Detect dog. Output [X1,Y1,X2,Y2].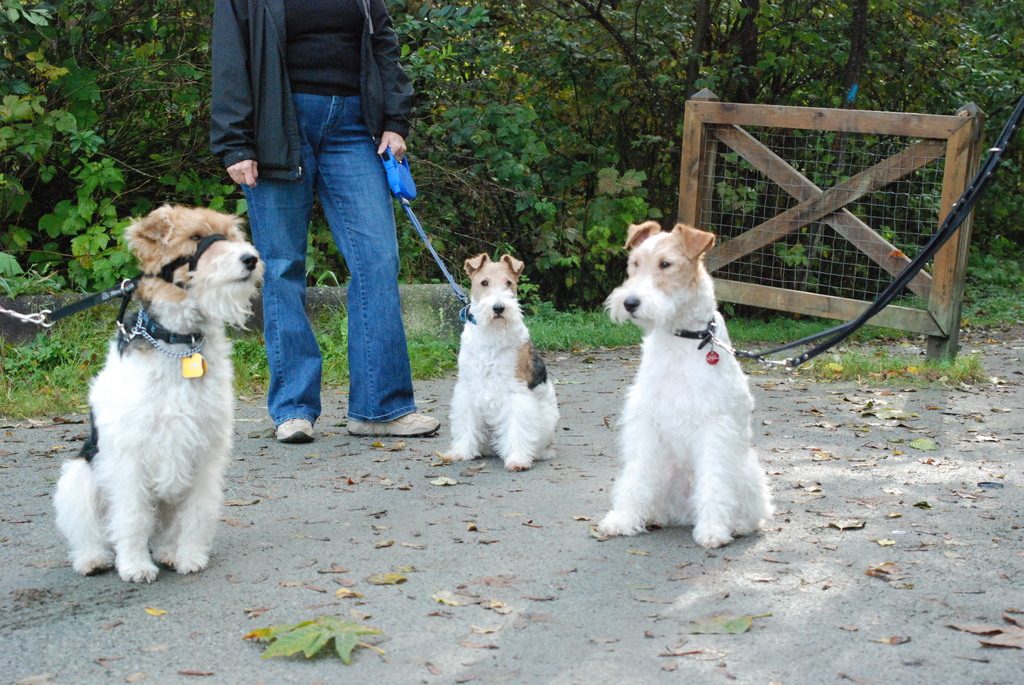
[52,207,269,583].
